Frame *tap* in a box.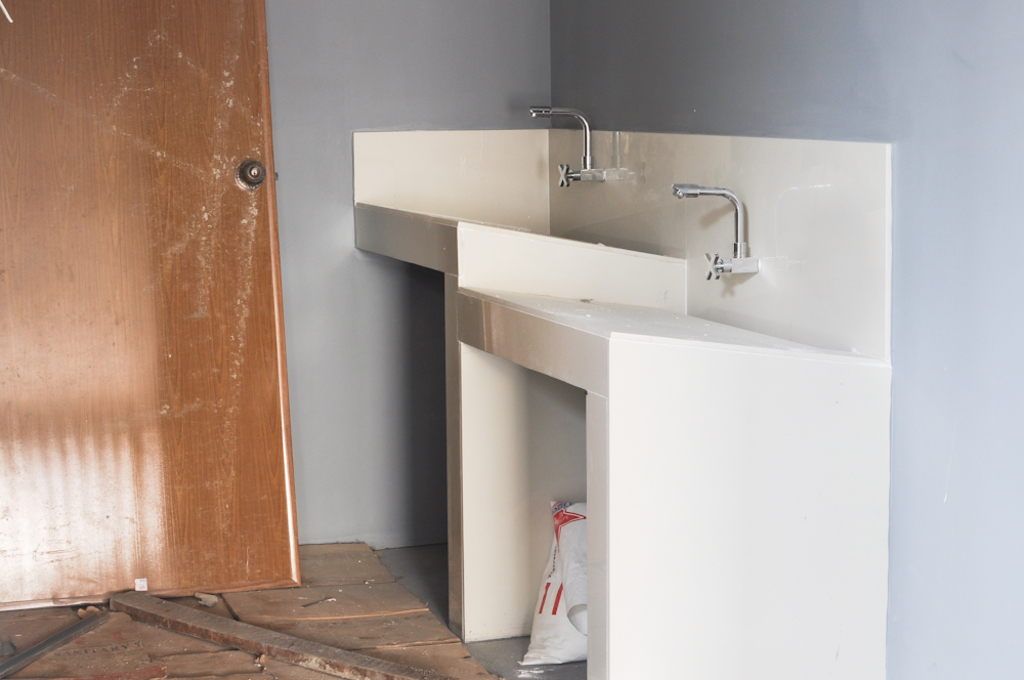
rect(666, 183, 748, 258).
